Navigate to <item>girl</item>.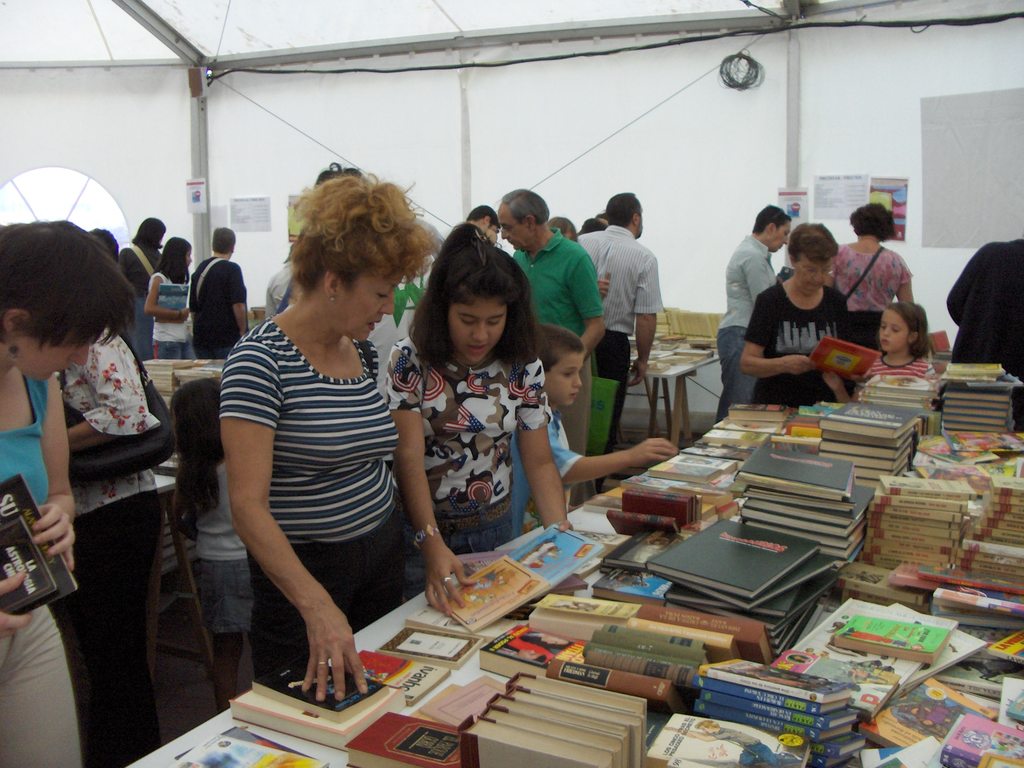
Navigation target: x1=216 y1=171 x2=465 y2=700.
